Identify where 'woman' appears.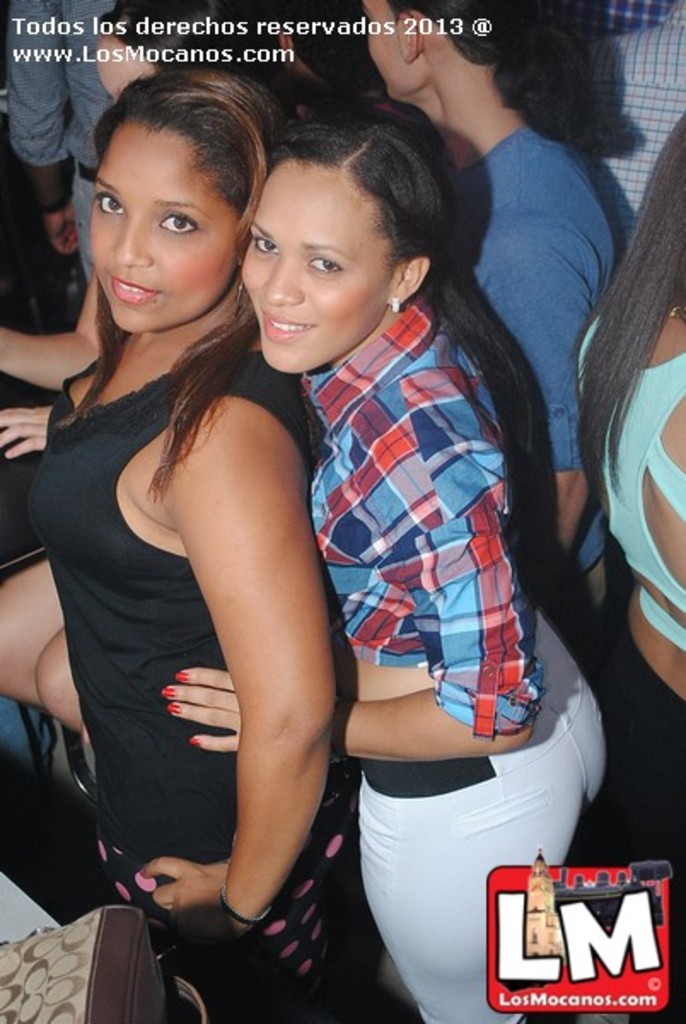
Appears at <bbox>570, 111, 684, 1022</bbox>.
